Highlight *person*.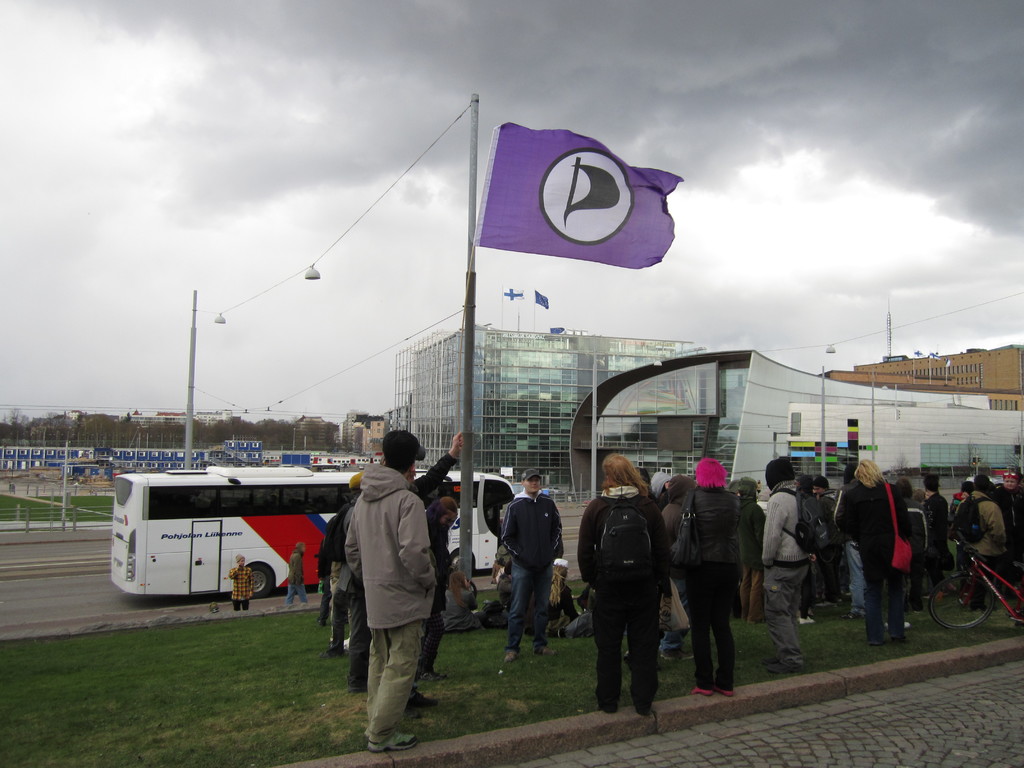
Highlighted region: (591, 438, 673, 737).
